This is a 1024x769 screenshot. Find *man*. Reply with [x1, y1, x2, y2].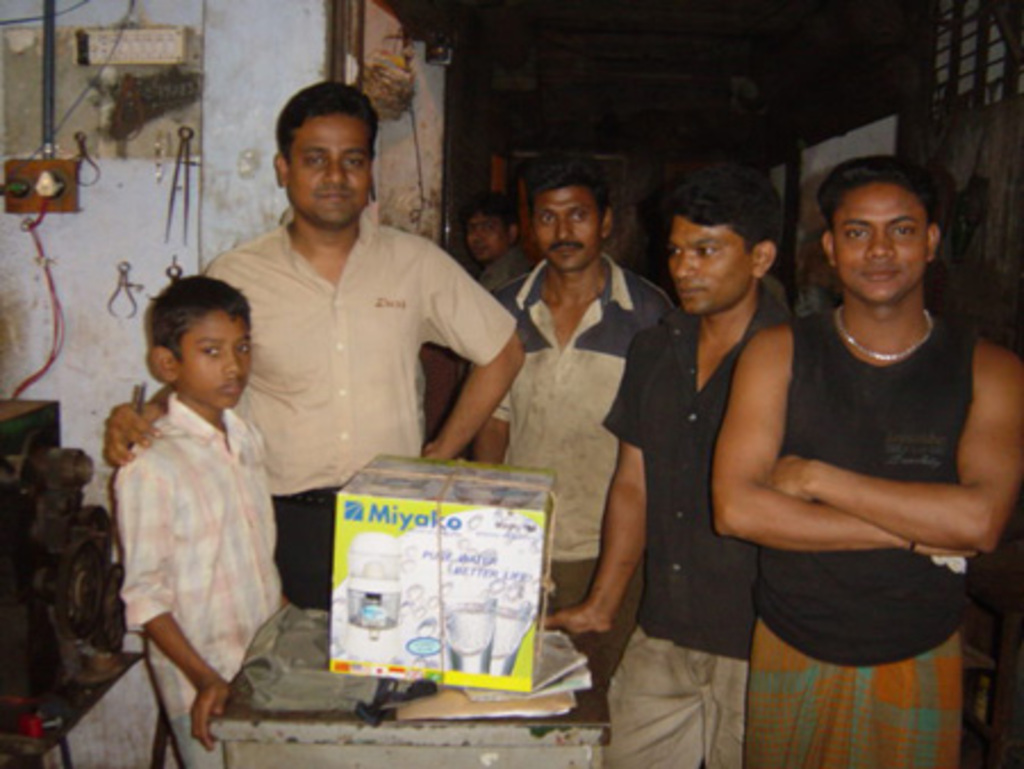
[473, 173, 676, 723].
